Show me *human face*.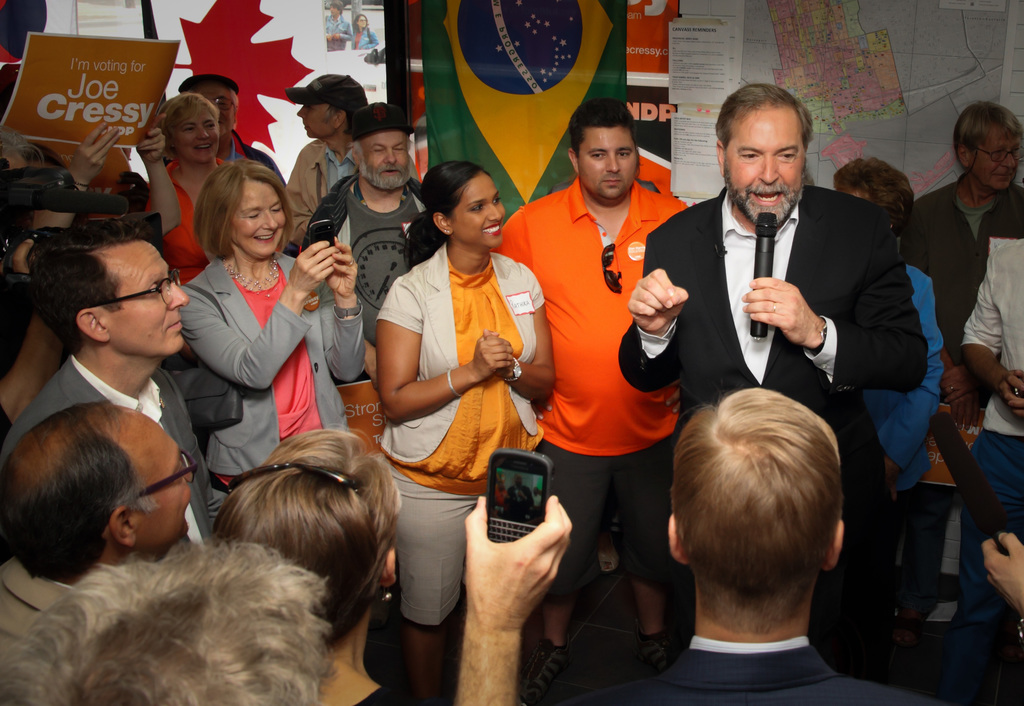
*human face* is here: (122, 406, 192, 532).
